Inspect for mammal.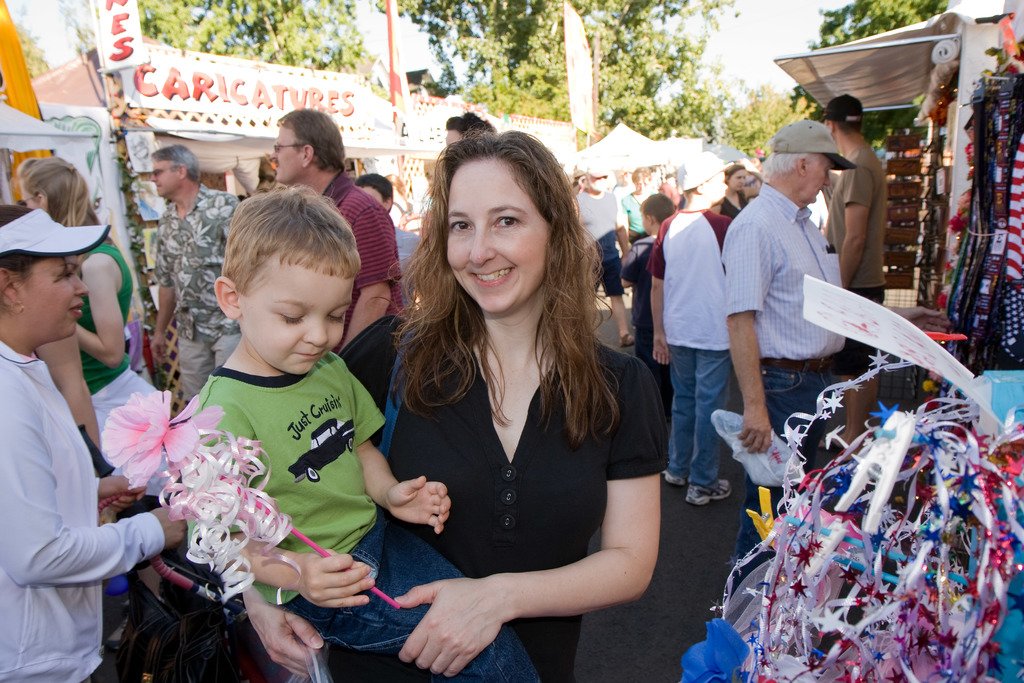
Inspection: locate(187, 183, 542, 682).
